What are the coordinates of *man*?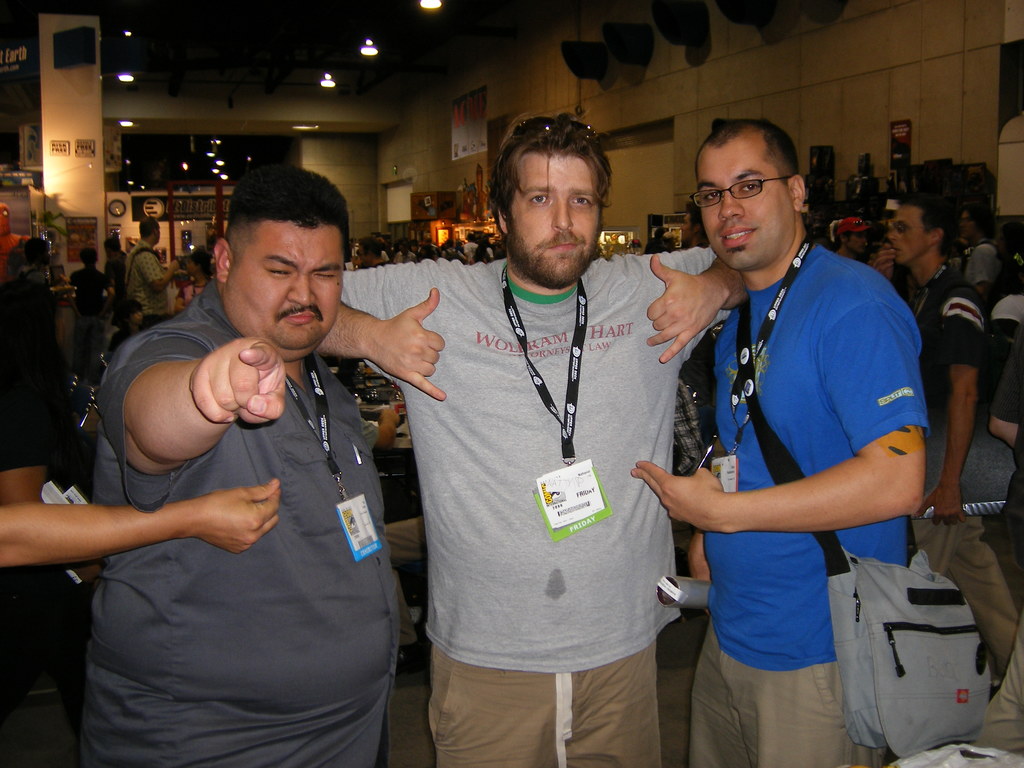
<region>119, 213, 184, 336</region>.
